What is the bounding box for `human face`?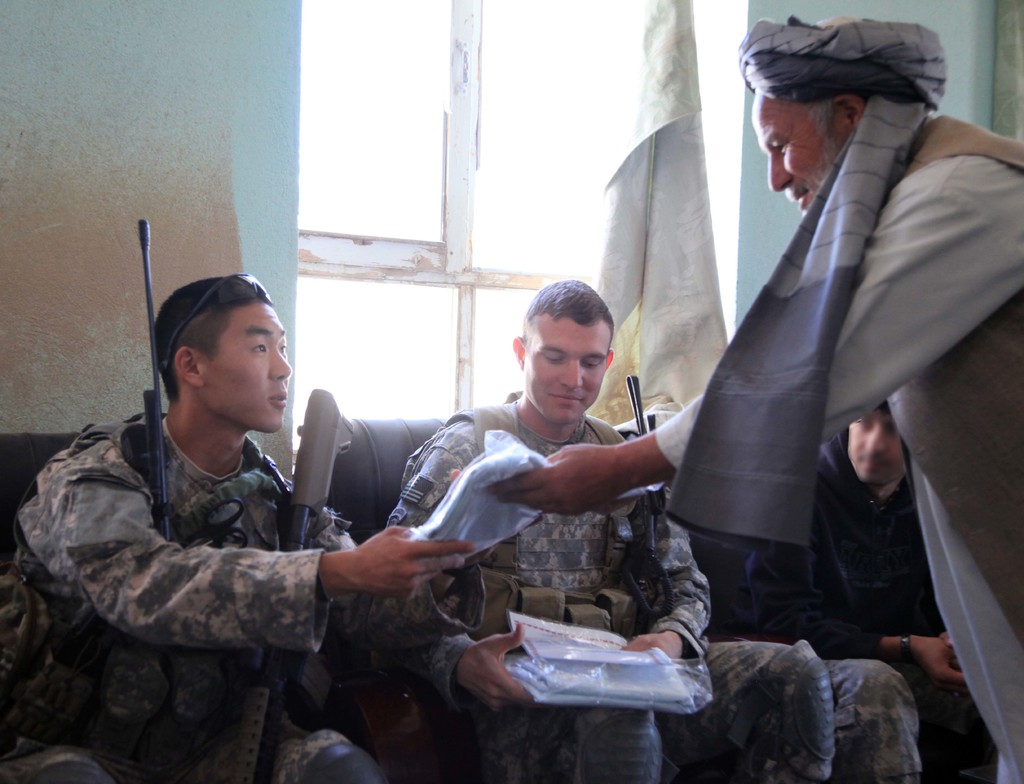
[x1=198, y1=300, x2=293, y2=429].
